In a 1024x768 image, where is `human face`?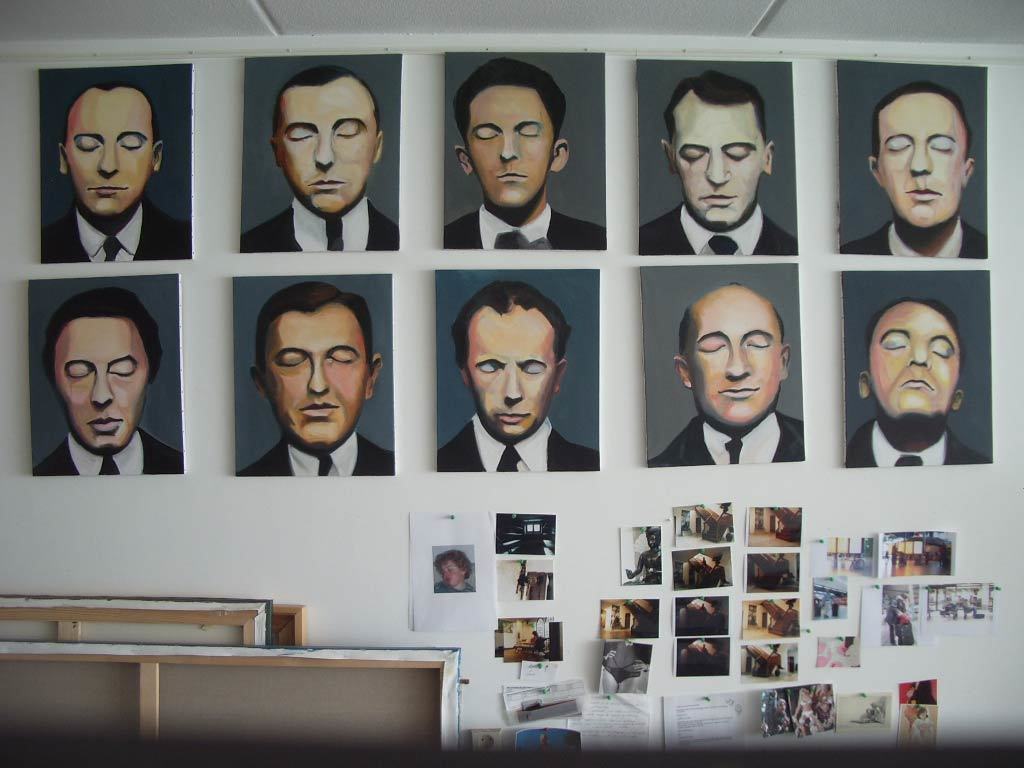
rect(439, 560, 462, 586).
